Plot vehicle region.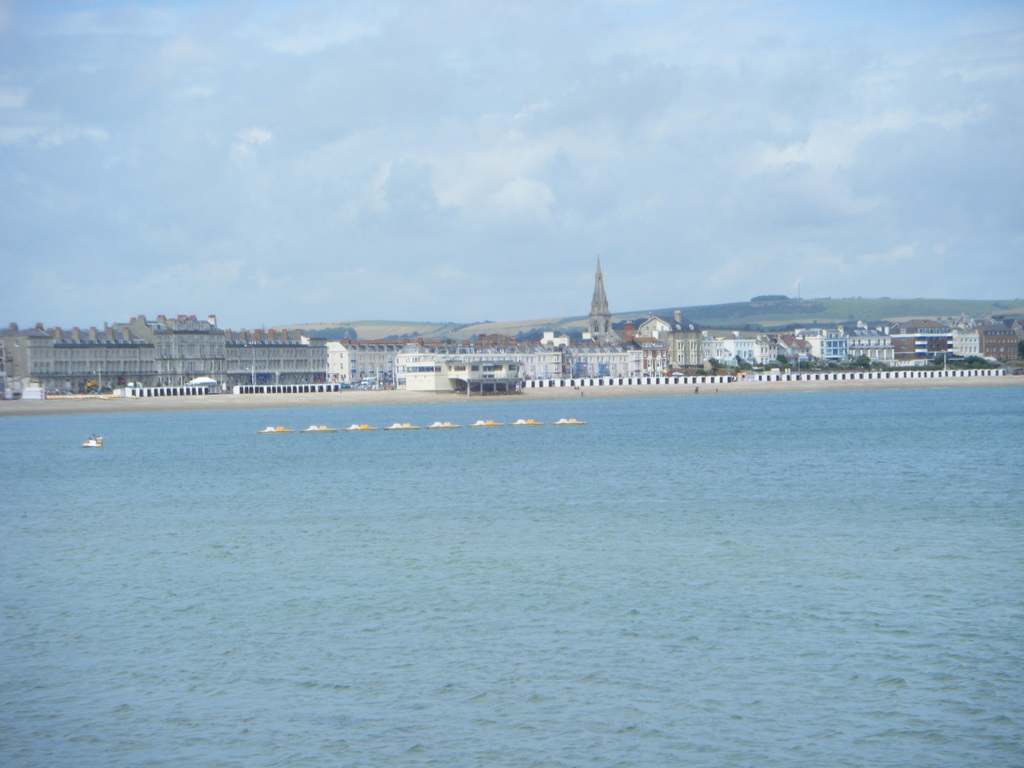
Plotted at (385,421,423,431).
